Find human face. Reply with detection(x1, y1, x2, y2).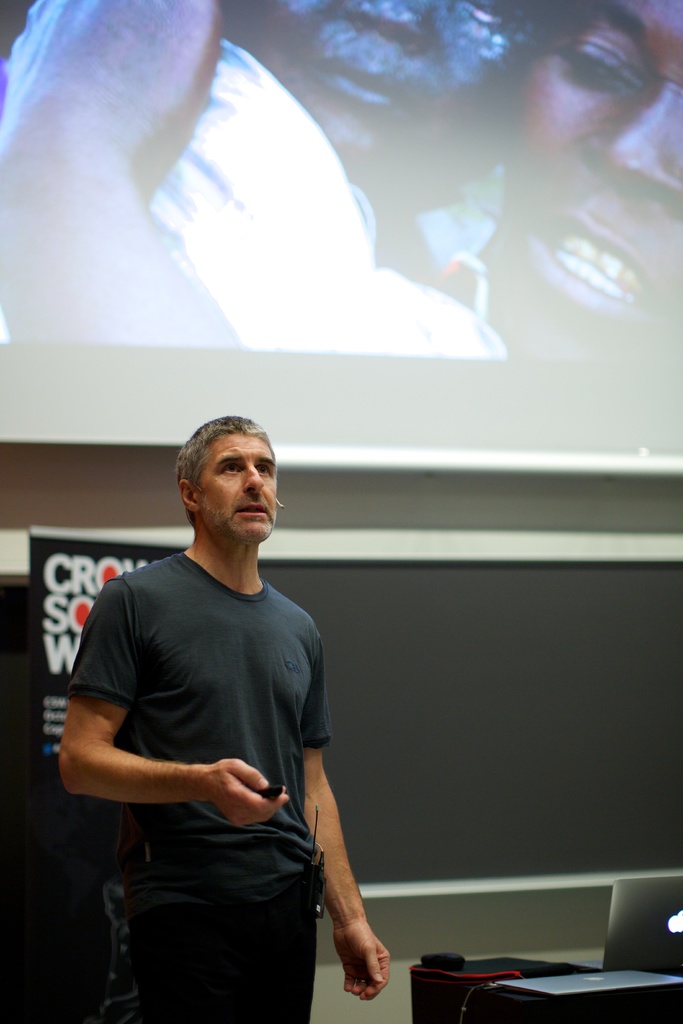
detection(476, 0, 669, 355).
